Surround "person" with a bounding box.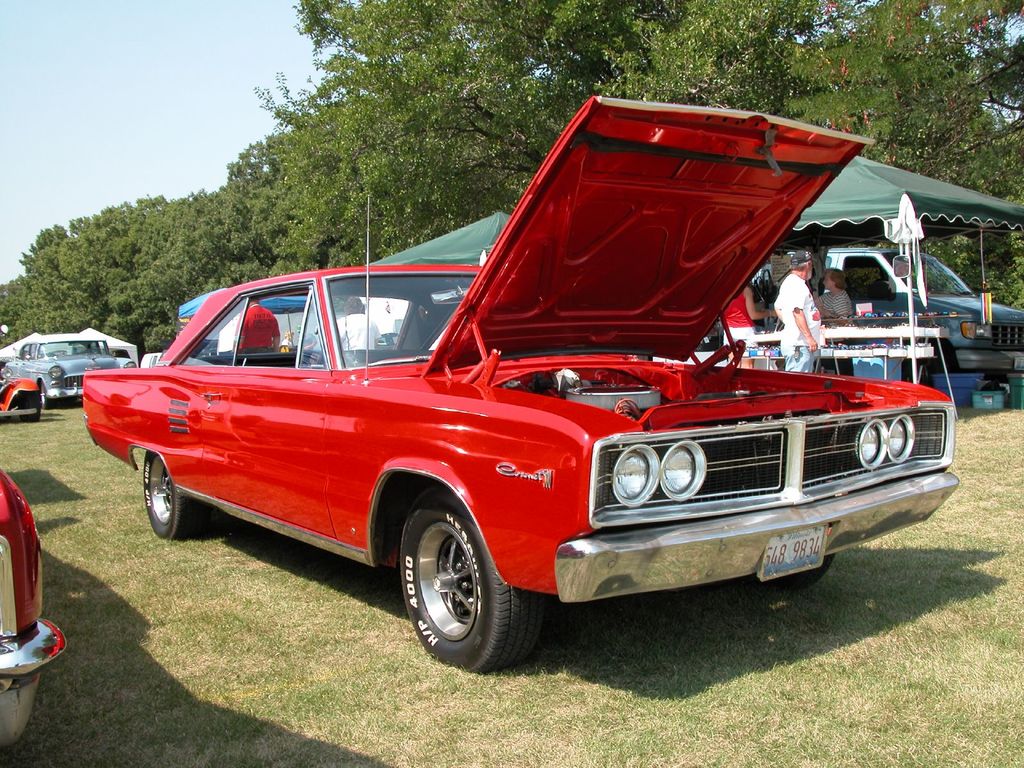
{"left": 771, "top": 251, "right": 831, "bottom": 385}.
